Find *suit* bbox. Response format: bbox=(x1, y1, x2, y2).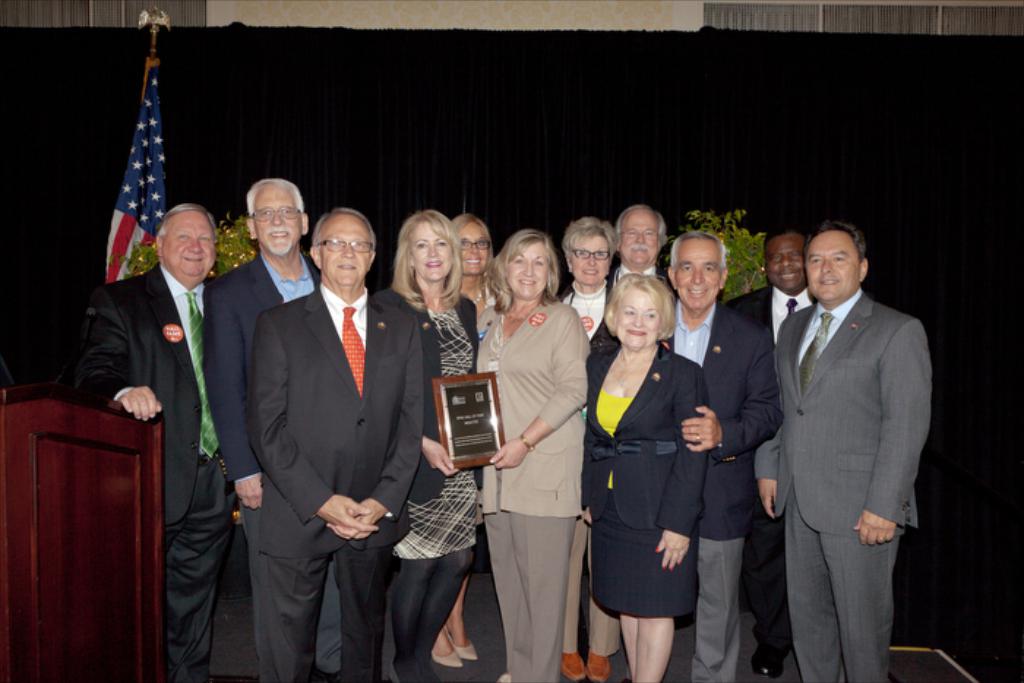
bbox=(369, 279, 483, 506).
